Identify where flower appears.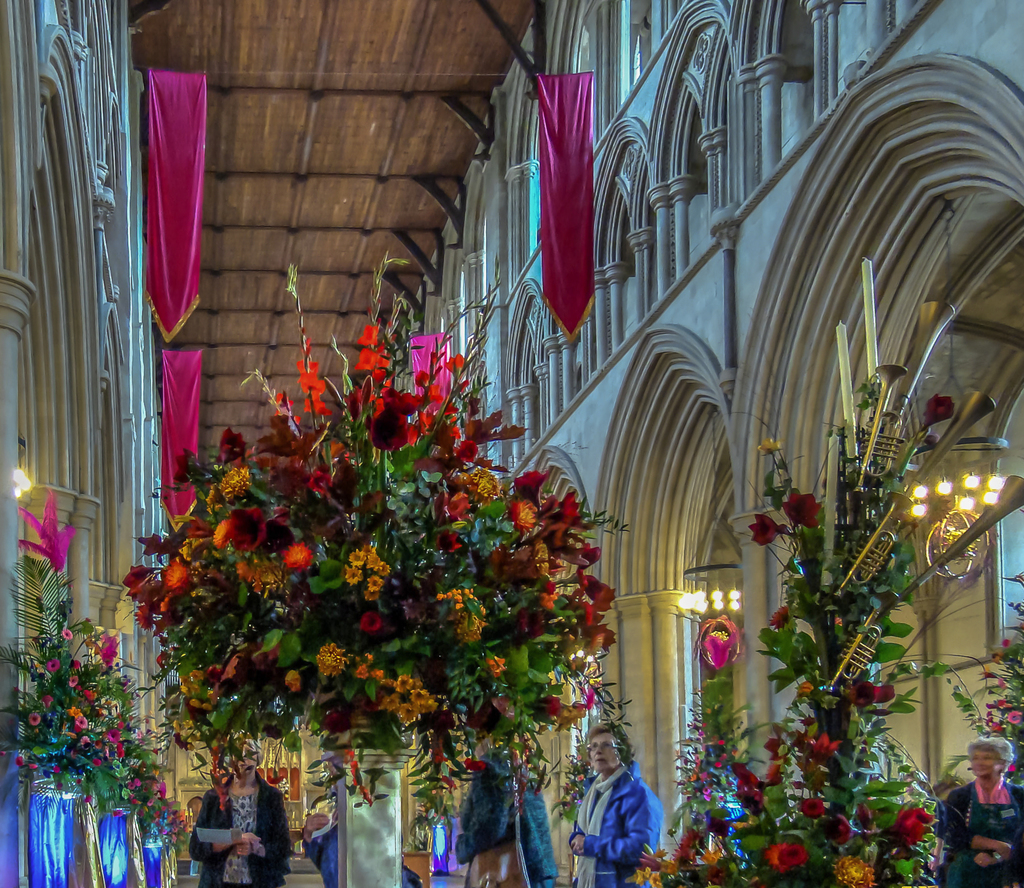
Appears at (left=980, top=662, right=998, bottom=681).
